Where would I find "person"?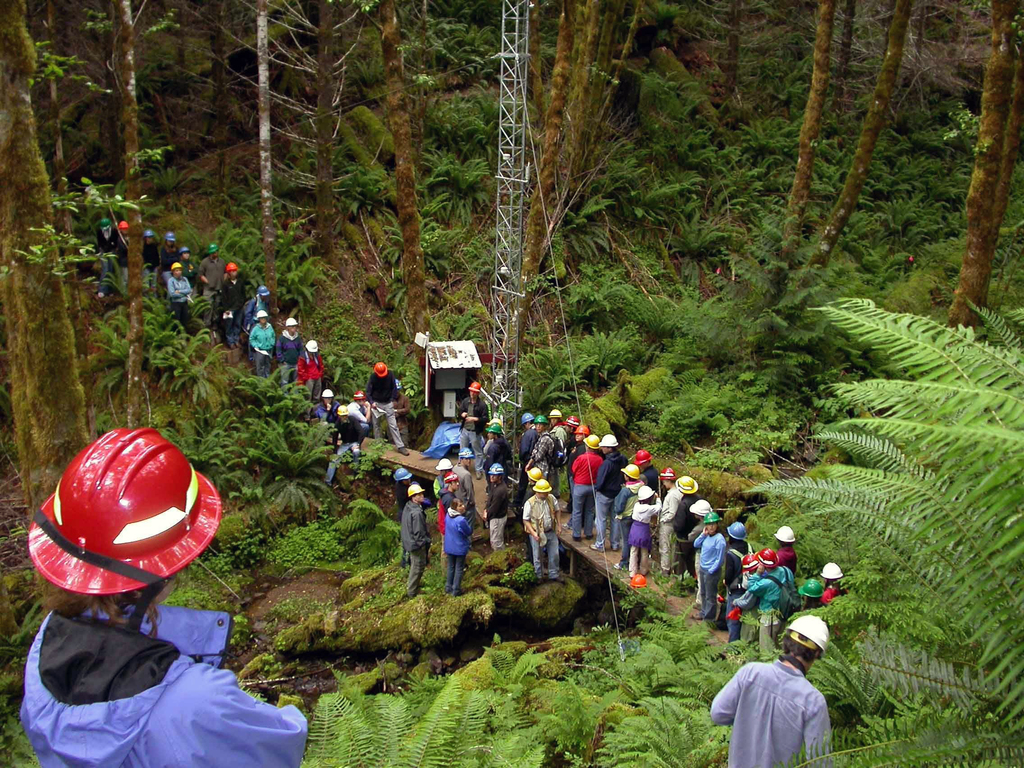
At [left=111, top=216, right=131, bottom=299].
